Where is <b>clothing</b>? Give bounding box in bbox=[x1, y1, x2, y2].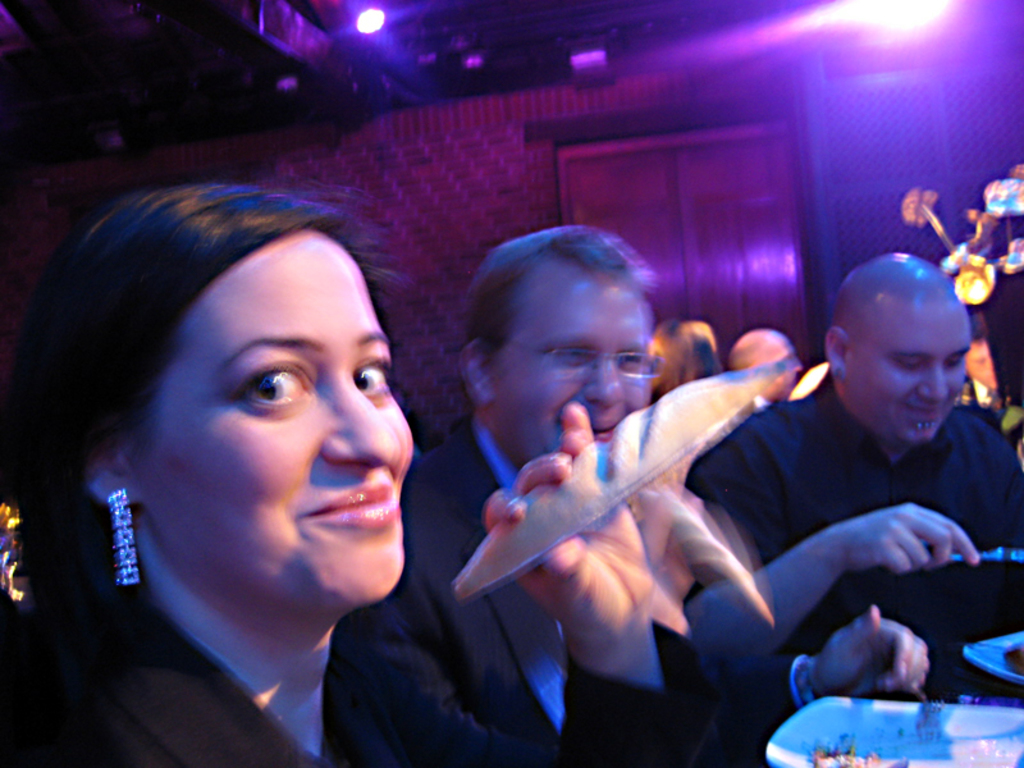
bbox=[0, 552, 685, 767].
